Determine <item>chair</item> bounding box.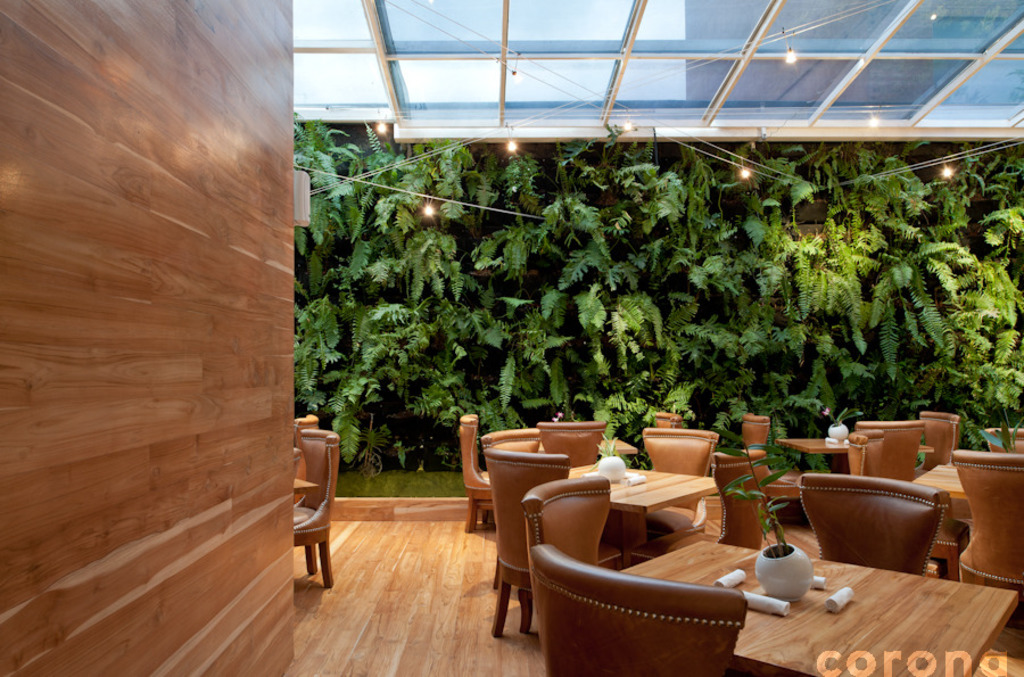
Determined: (274,428,338,598).
